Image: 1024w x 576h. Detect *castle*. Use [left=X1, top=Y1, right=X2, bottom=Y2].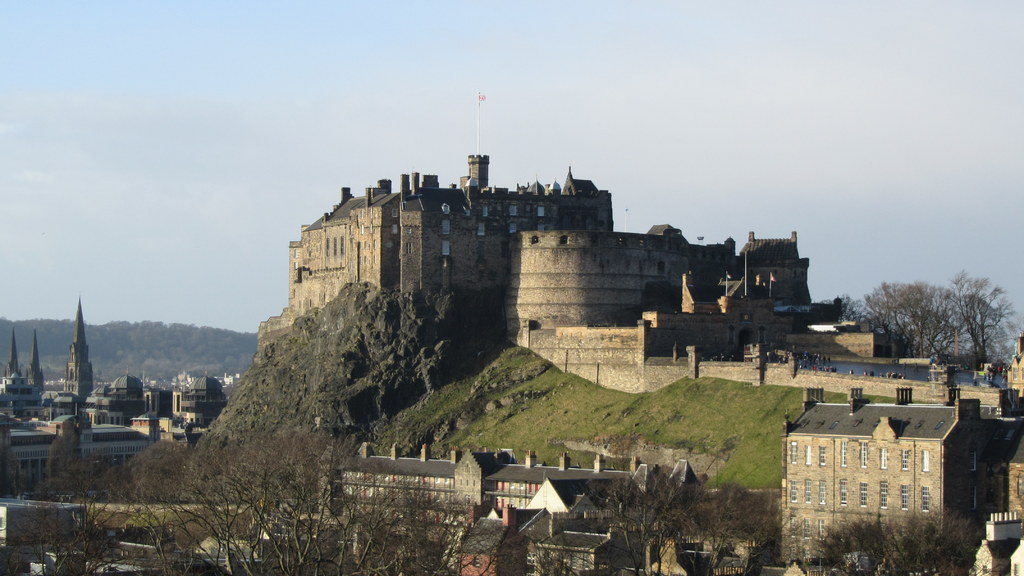
[left=61, top=294, right=92, bottom=398].
